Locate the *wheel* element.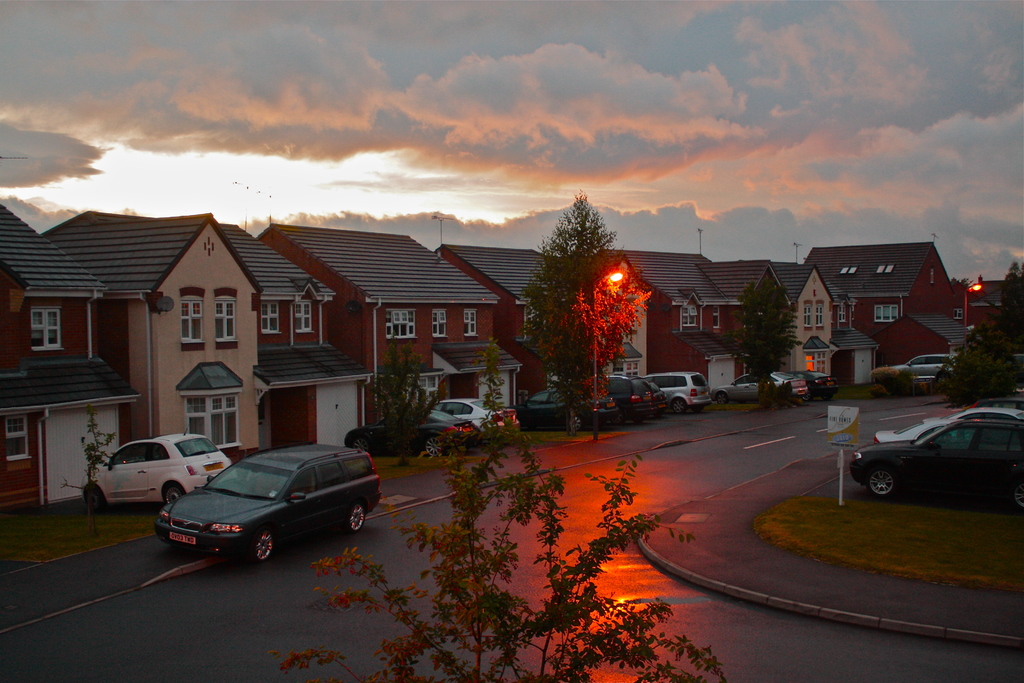
Element bbox: select_region(803, 390, 811, 401).
